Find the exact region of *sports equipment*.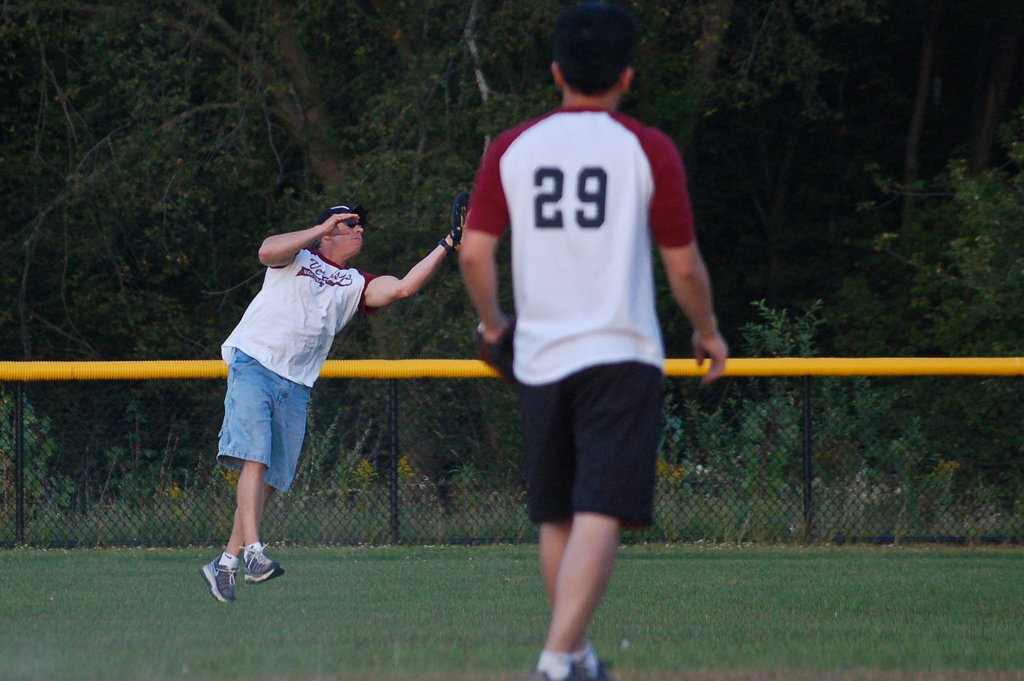
Exact region: pyautogui.locateOnScreen(437, 193, 468, 255).
